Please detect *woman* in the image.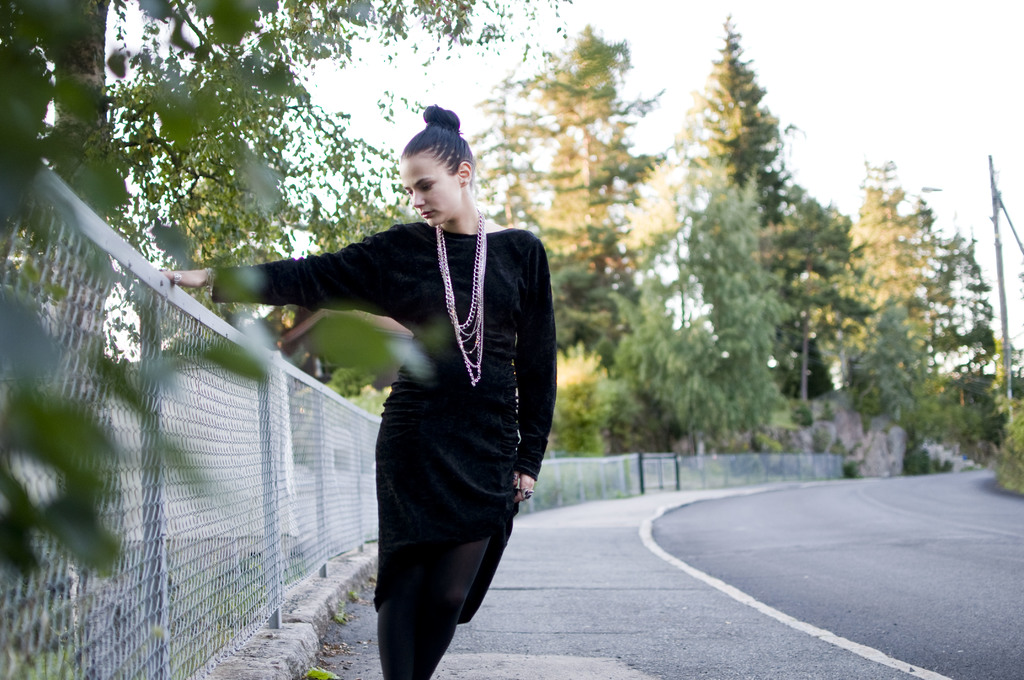
(x1=162, y1=105, x2=555, y2=679).
